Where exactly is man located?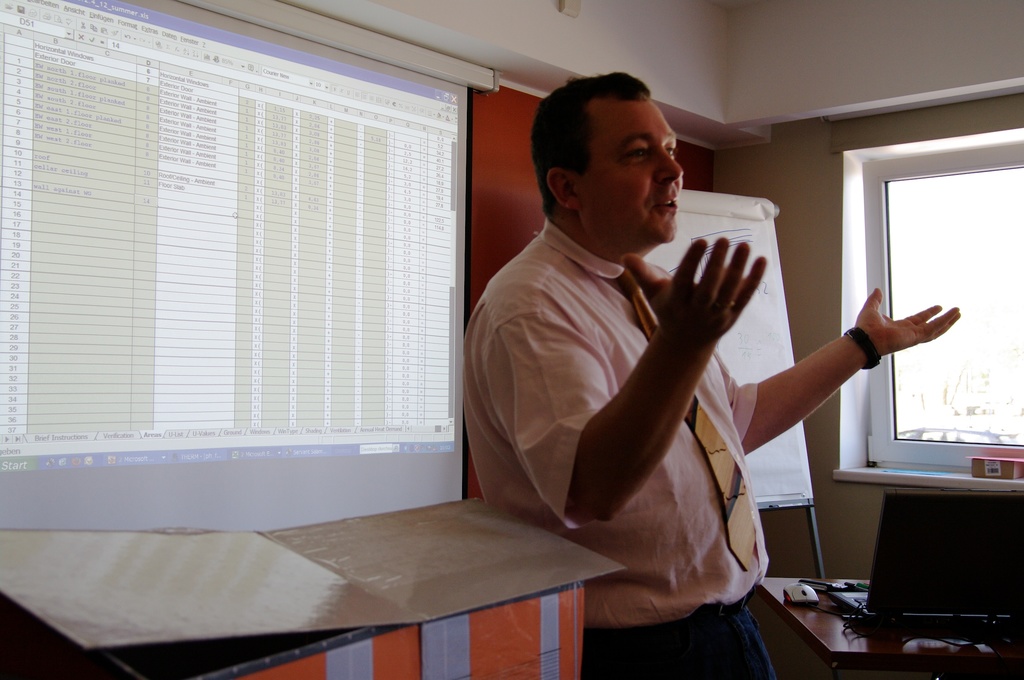
Its bounding box is <box>460,67,959,679</box>.
